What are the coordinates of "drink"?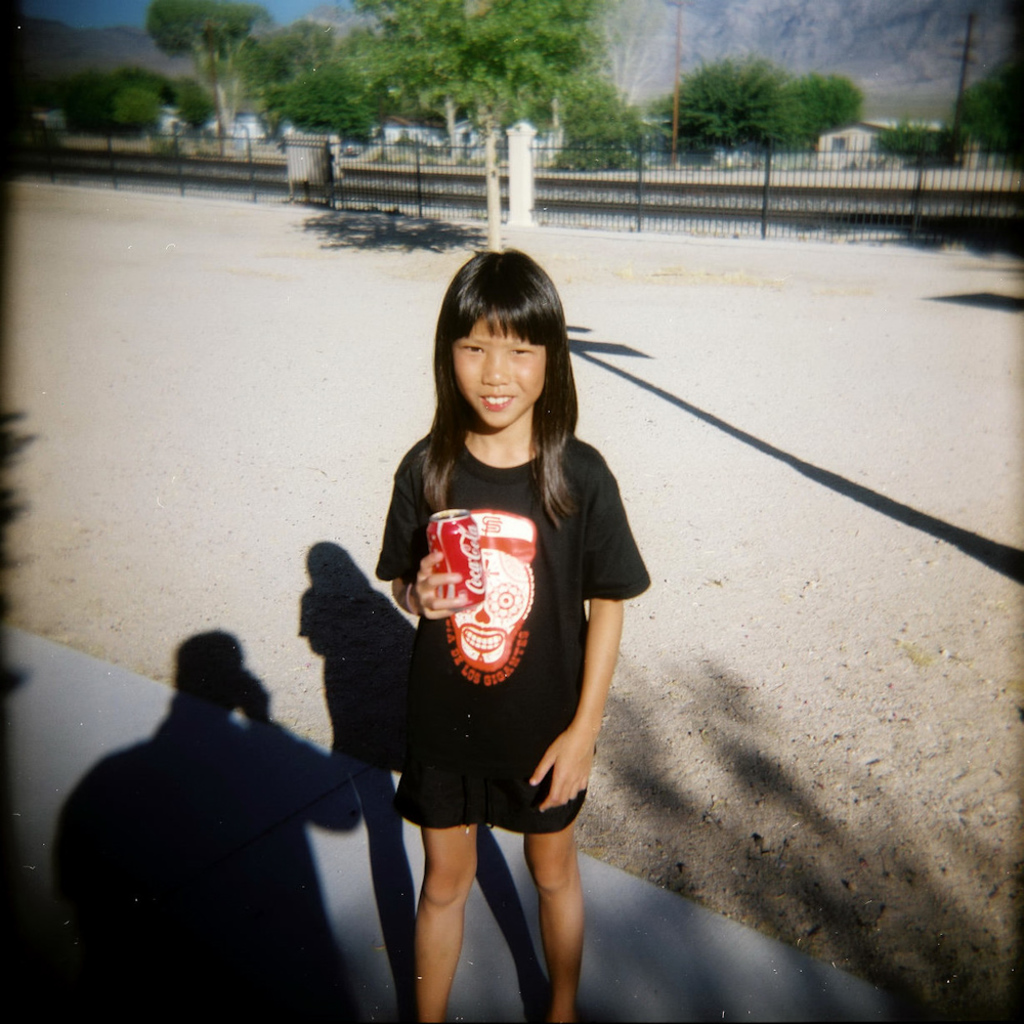
rect(427, 510, 490, 613).
